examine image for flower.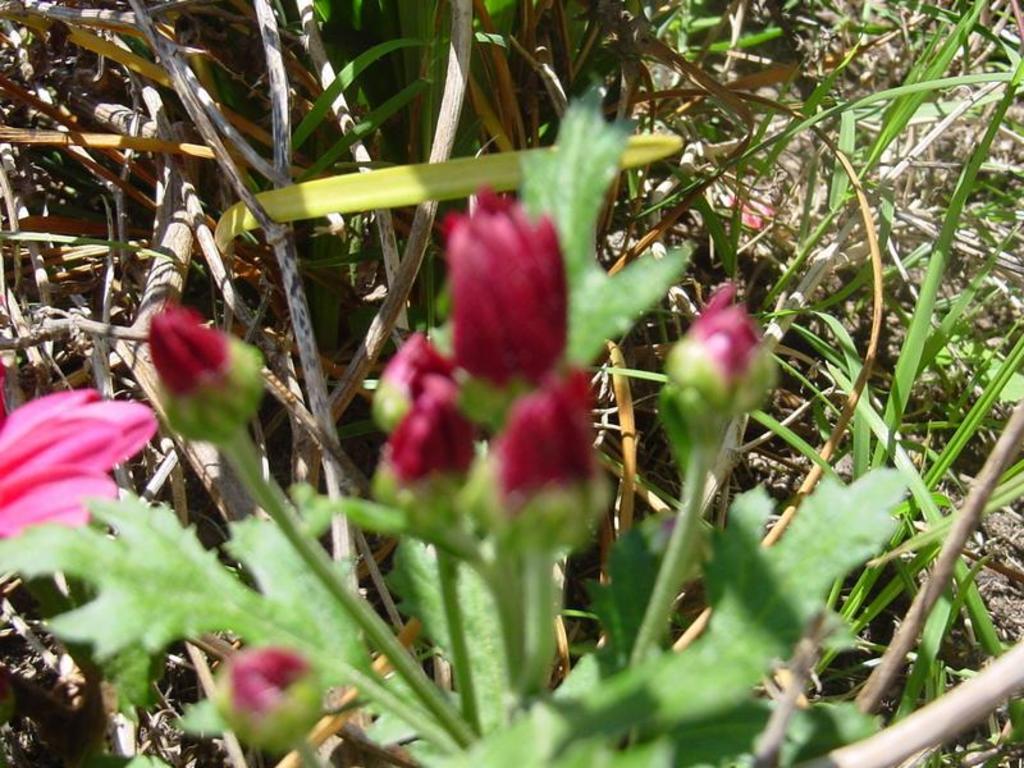
Examination result: [433,192,576,370].
